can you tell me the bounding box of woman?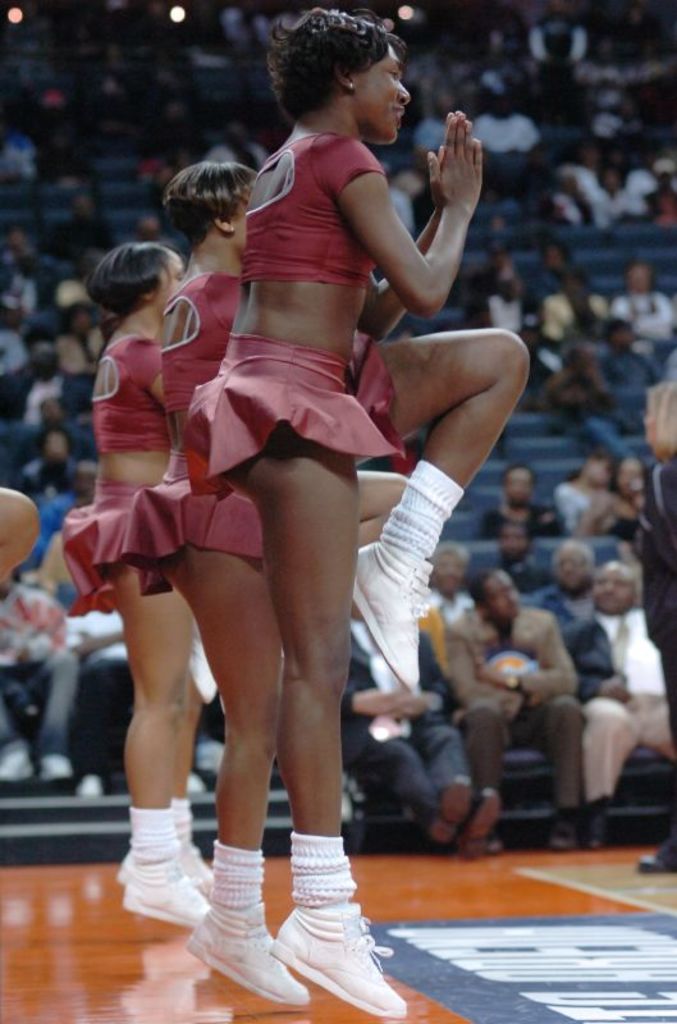
562, 444, 610, 531.
